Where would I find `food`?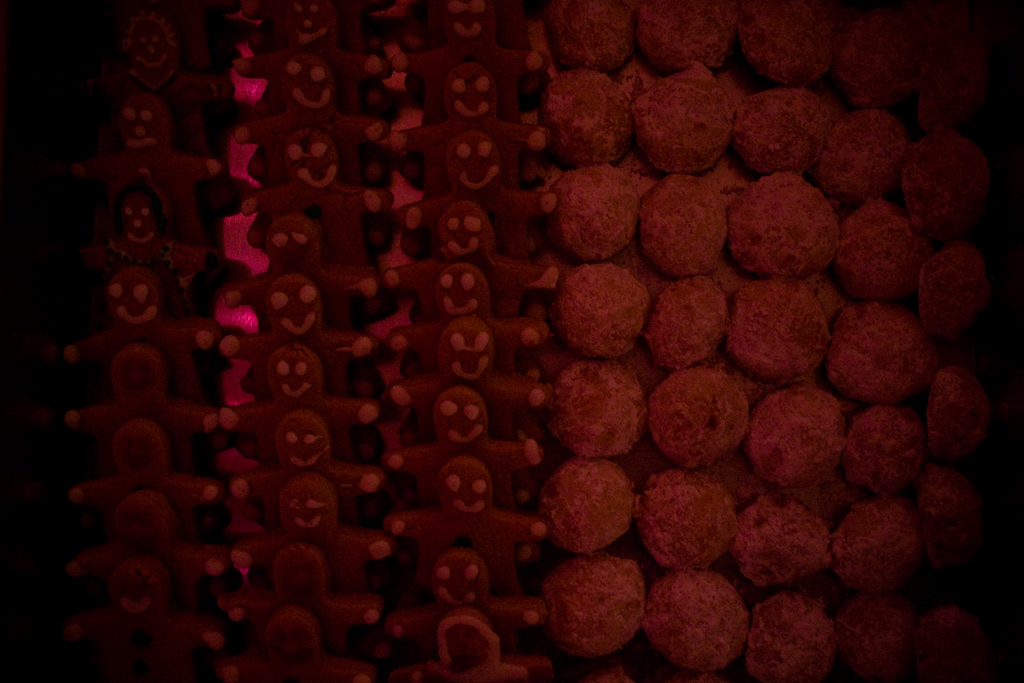
At 916/607/987/682.
